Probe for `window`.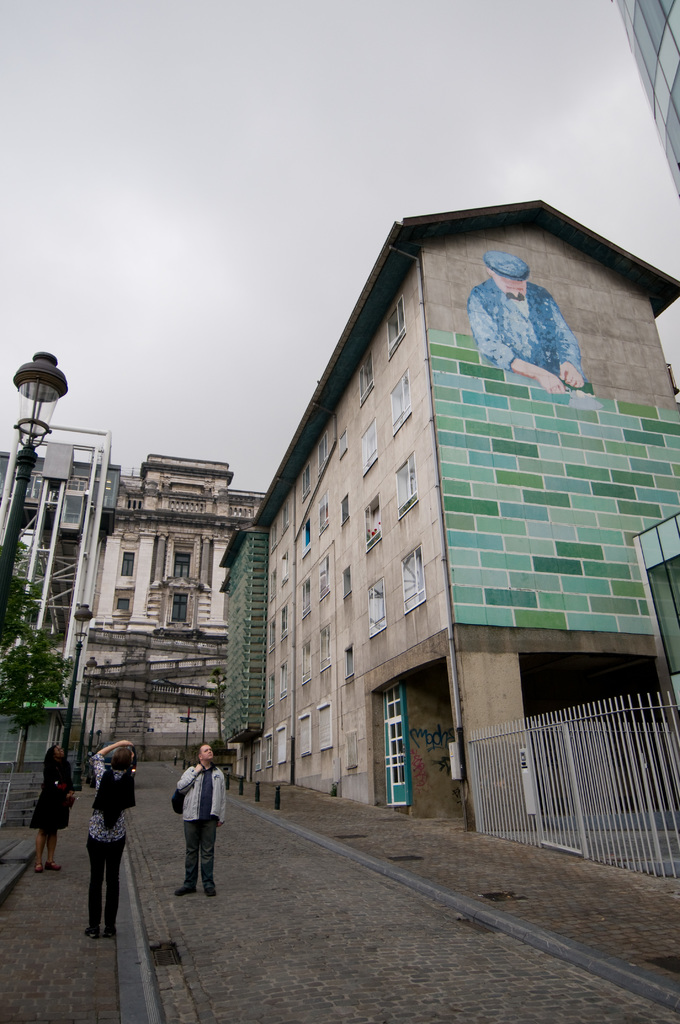
Probe result: (x1=403, y1=538, x2=424, y2=614).
